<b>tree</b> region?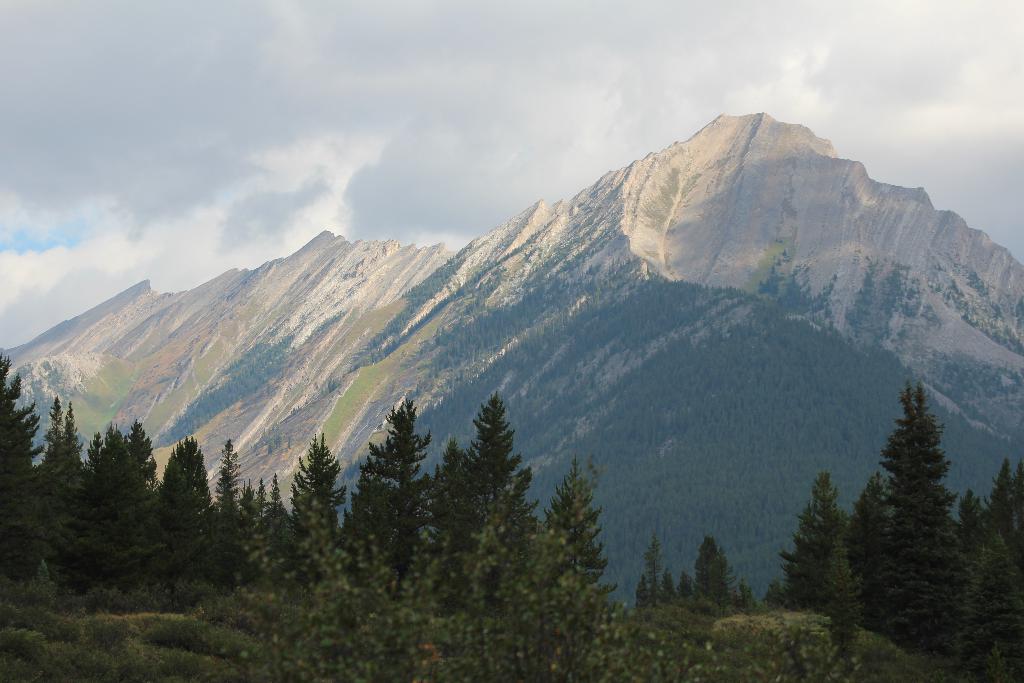
left=422, top=440, right=468, bottom=552
